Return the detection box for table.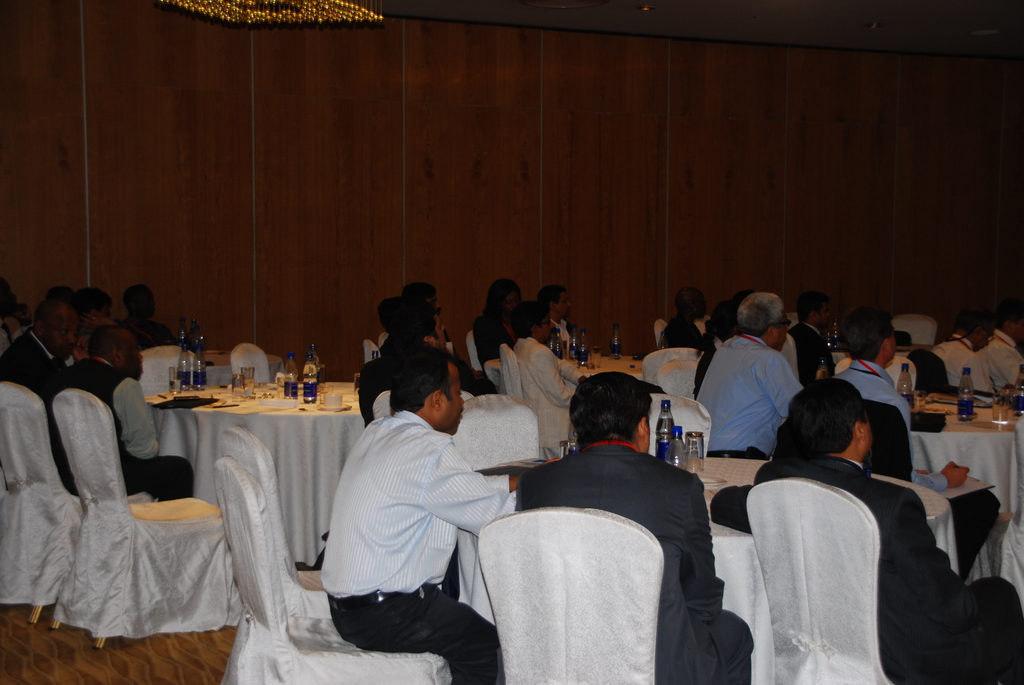
bbox=(455, 455, 954, 684).
